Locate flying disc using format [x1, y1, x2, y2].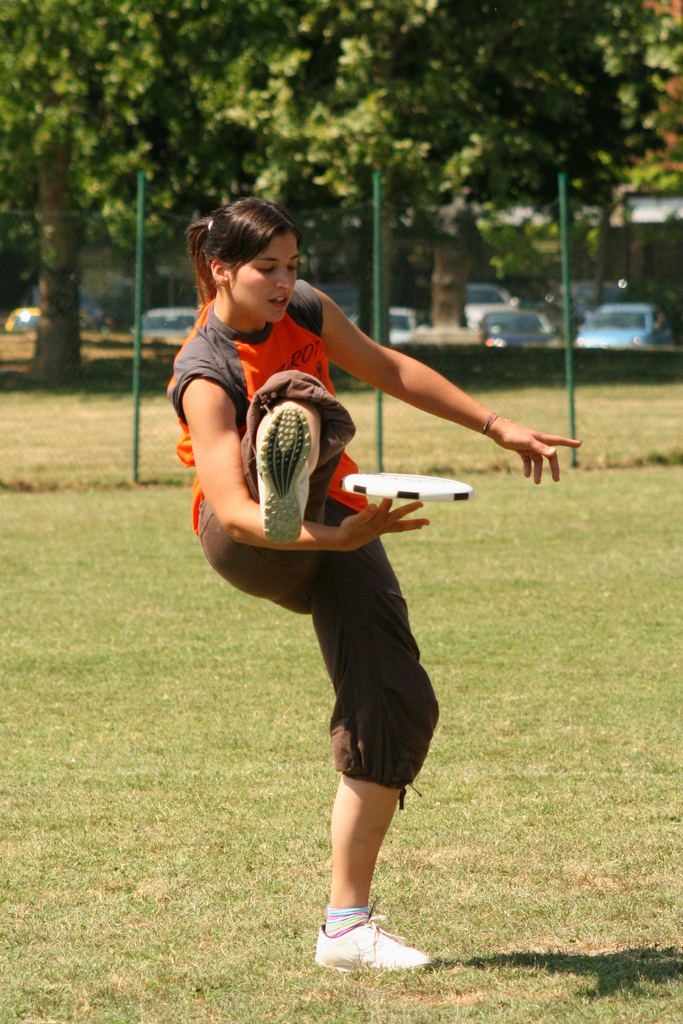
[342, 473, 474, 499].
